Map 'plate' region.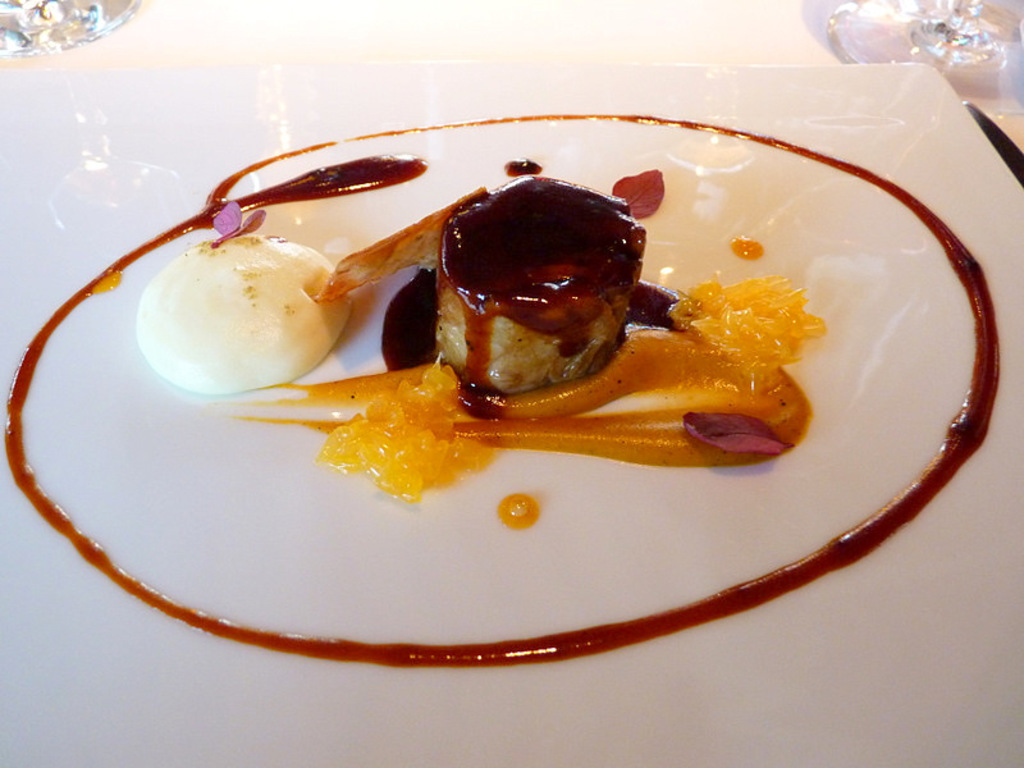
Mapped to x1=0, y1=60, x2=1023, y2=767.
